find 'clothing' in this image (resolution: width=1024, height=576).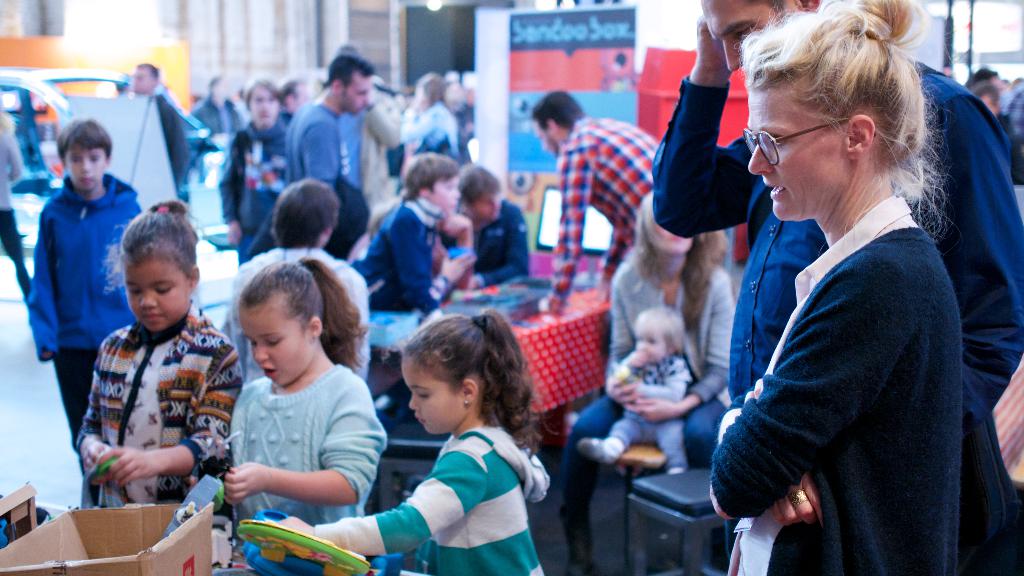
<bbox>234, 373, 383, 525</bbox>.
